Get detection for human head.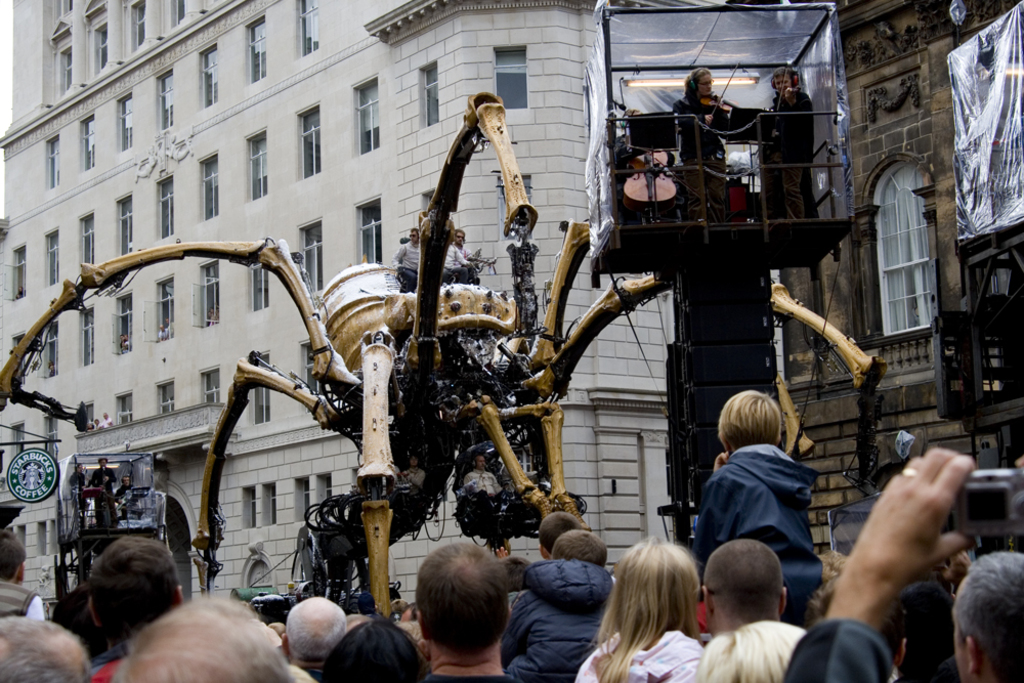
Detection: select_region(409, 456, 420, 472).
